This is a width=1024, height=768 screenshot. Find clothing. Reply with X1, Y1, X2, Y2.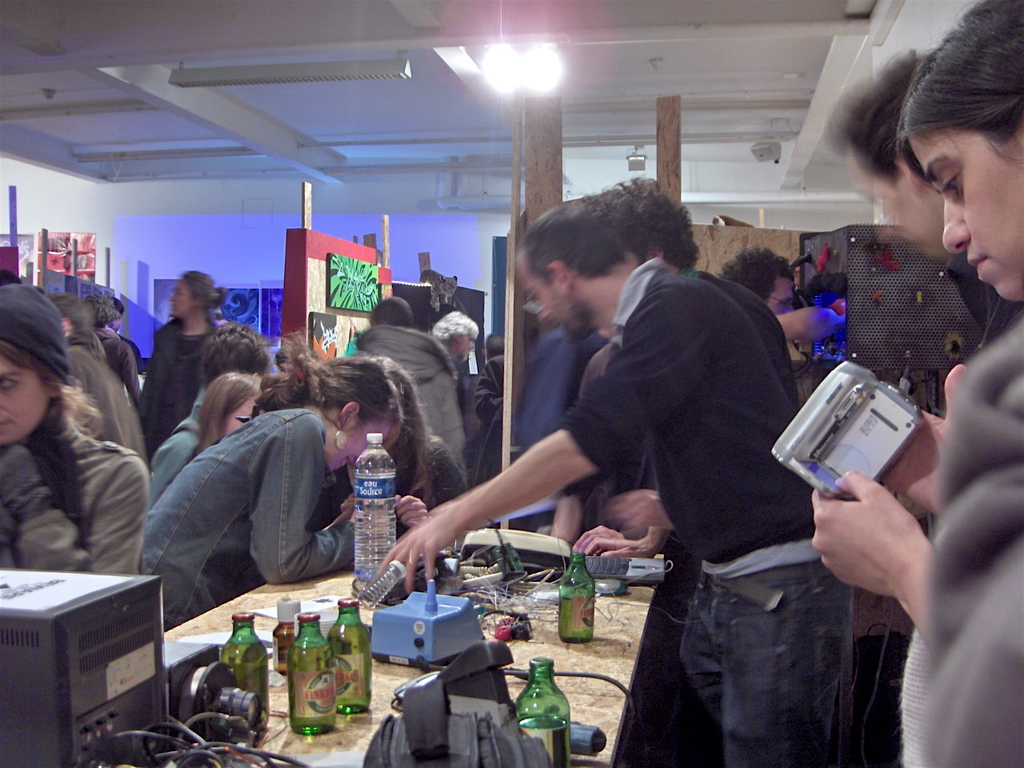
63, 331, 169, 498.
